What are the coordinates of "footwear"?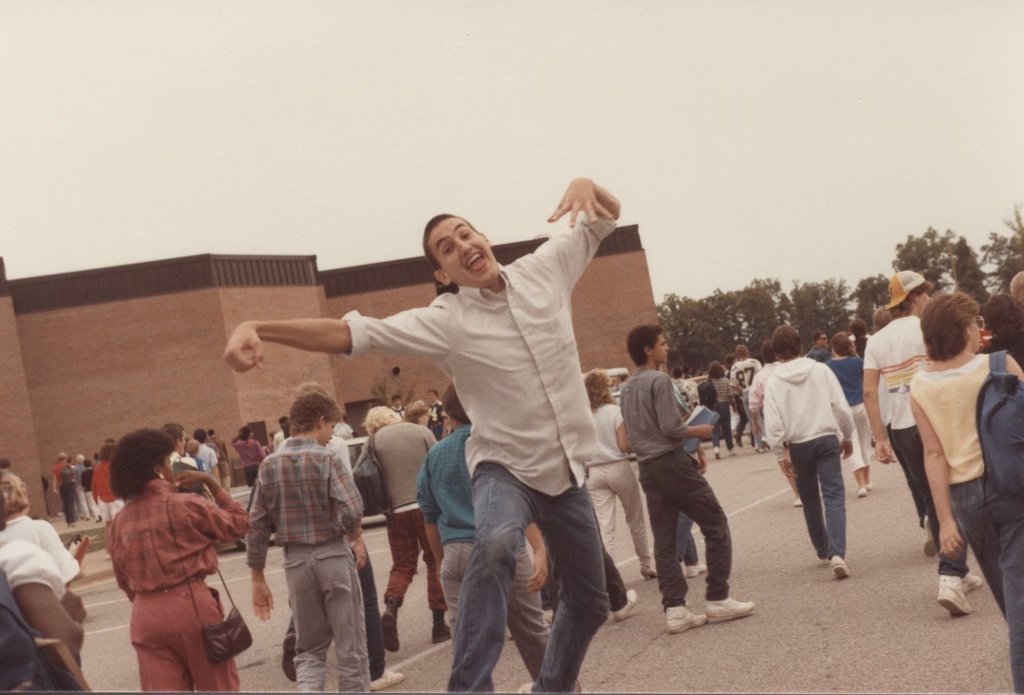
Rect(619, 588, 636, 625).
